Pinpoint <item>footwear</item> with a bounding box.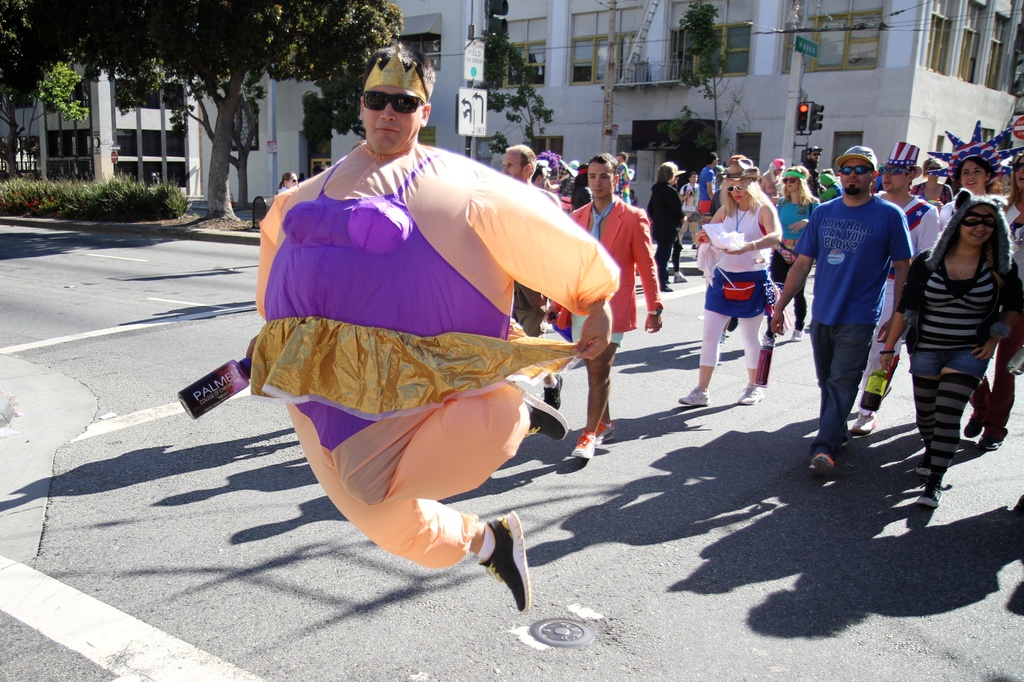
Rect(737, 384, 764, 405).
